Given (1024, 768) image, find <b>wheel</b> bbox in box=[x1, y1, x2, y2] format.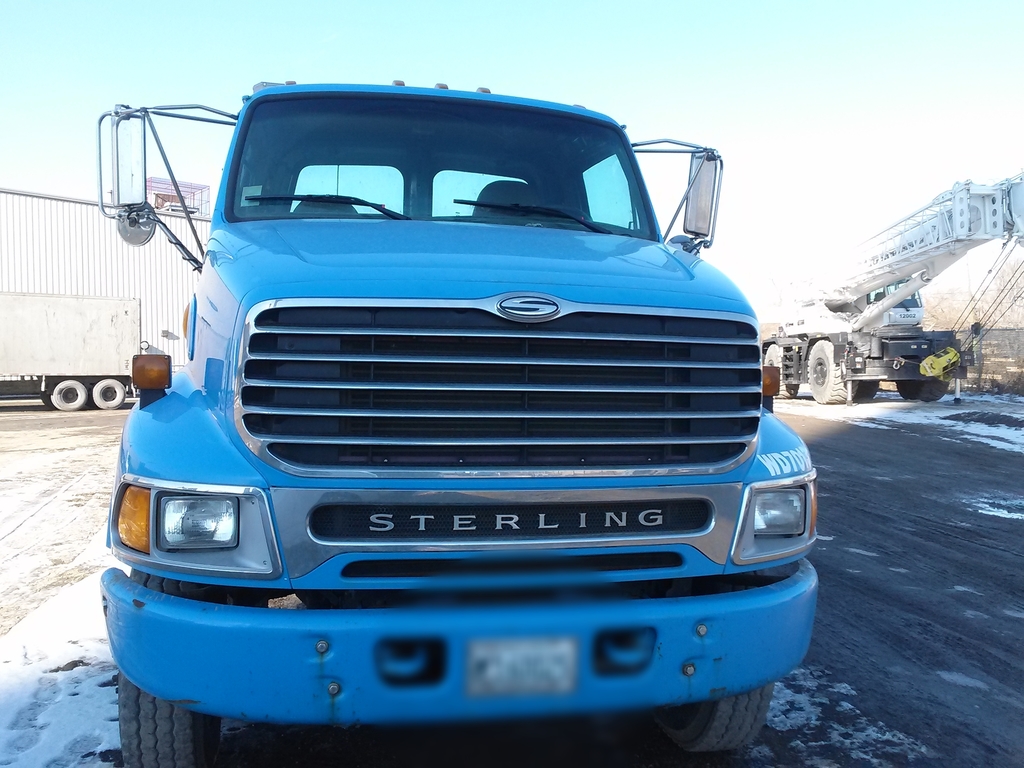
box=[542, 206, 589, 218].
